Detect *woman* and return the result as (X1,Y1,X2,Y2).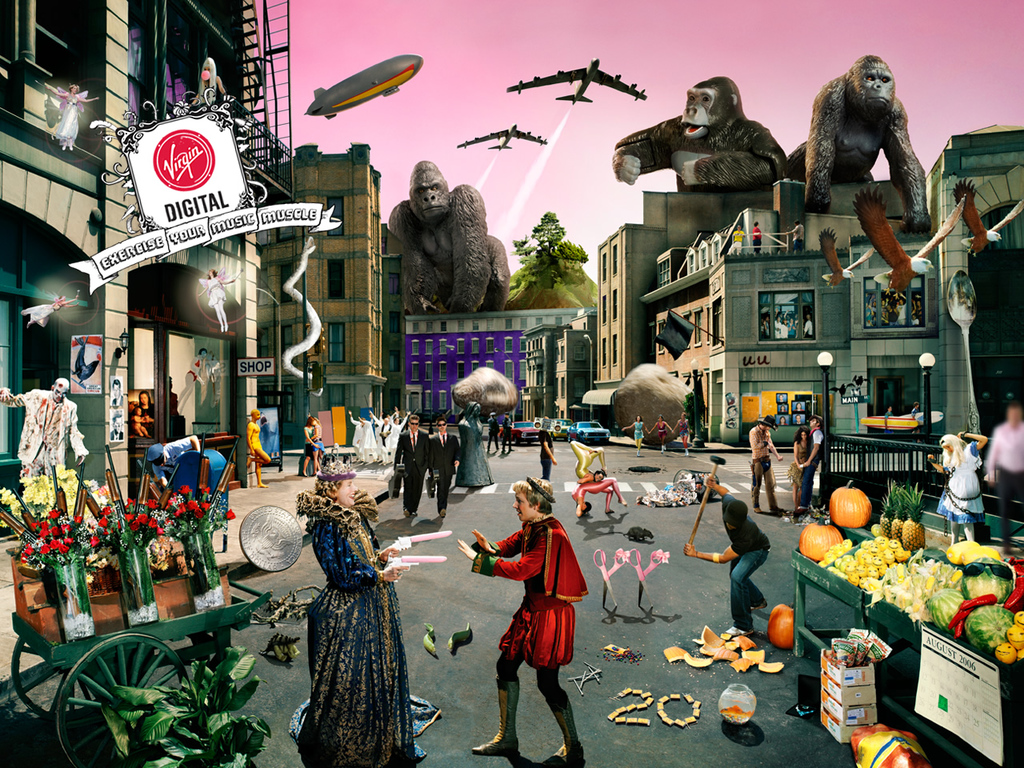
(176,349,205,415).
